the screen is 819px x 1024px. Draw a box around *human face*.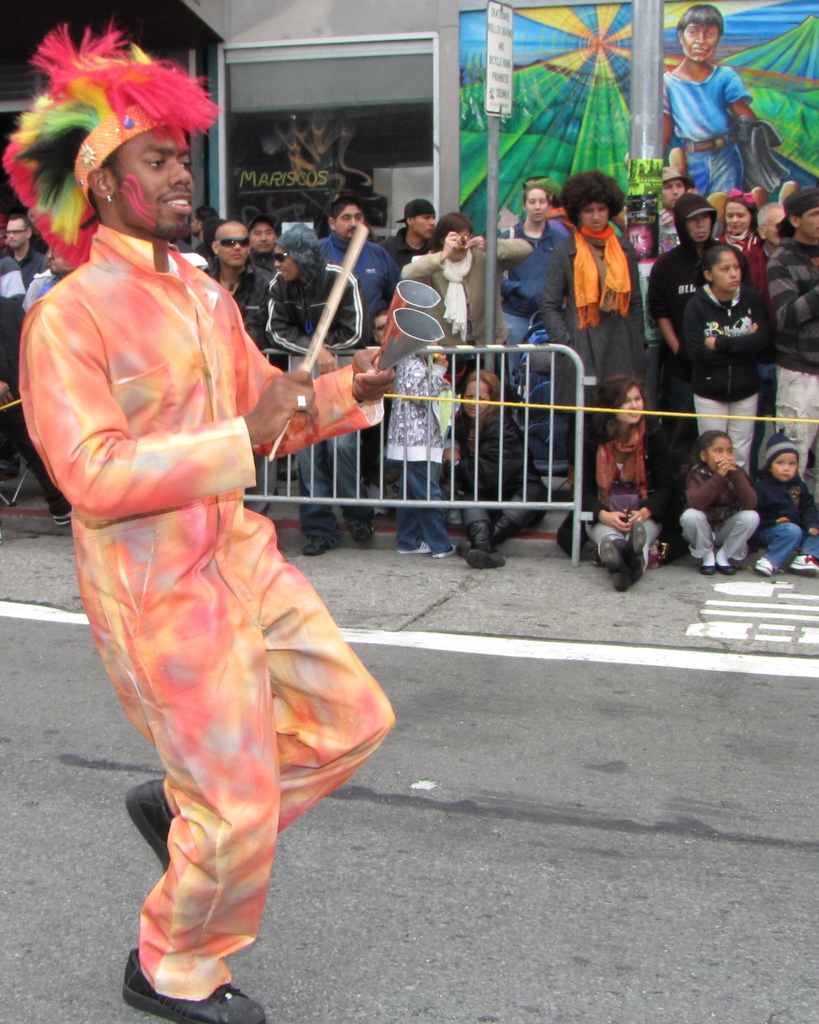
region(250, 225, 274, 258).
